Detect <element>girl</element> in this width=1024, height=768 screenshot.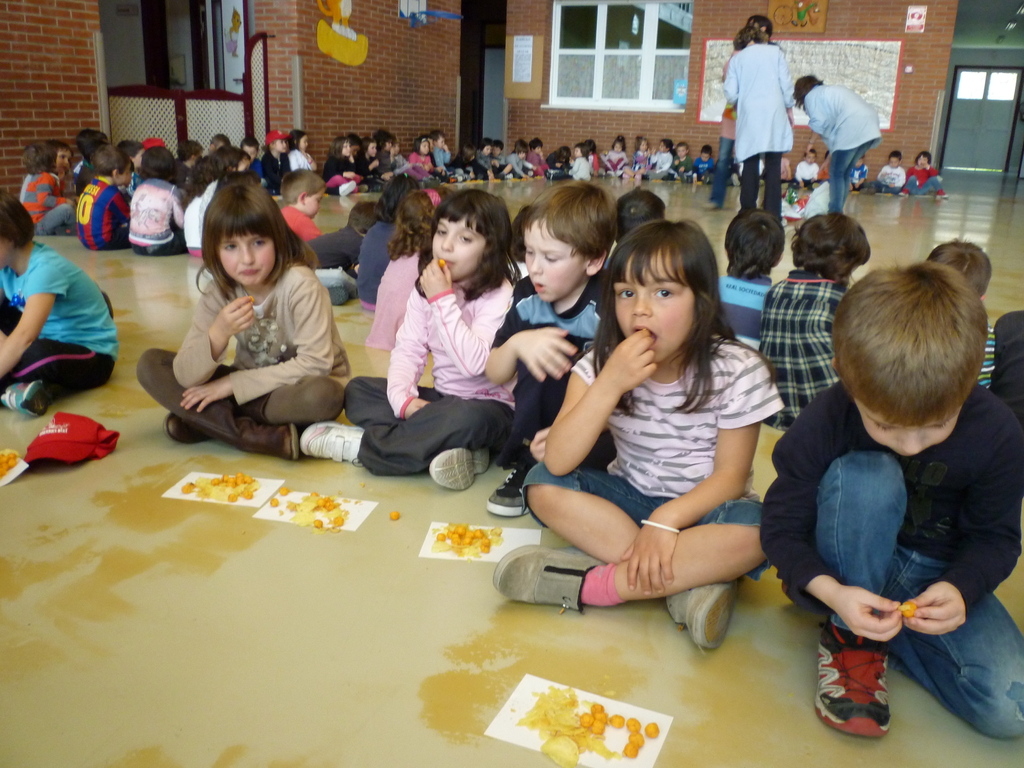
Detection: BBox(369, 187, 442, 349).
